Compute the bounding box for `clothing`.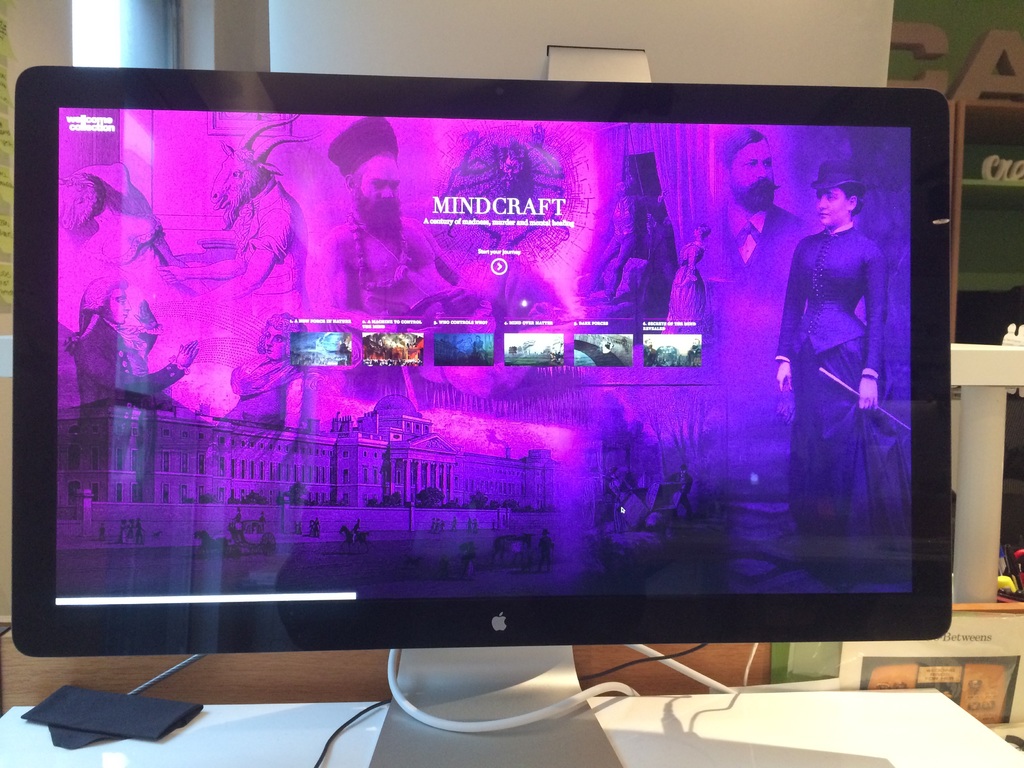
(left=707, top=202, right=803, bottom=292).
